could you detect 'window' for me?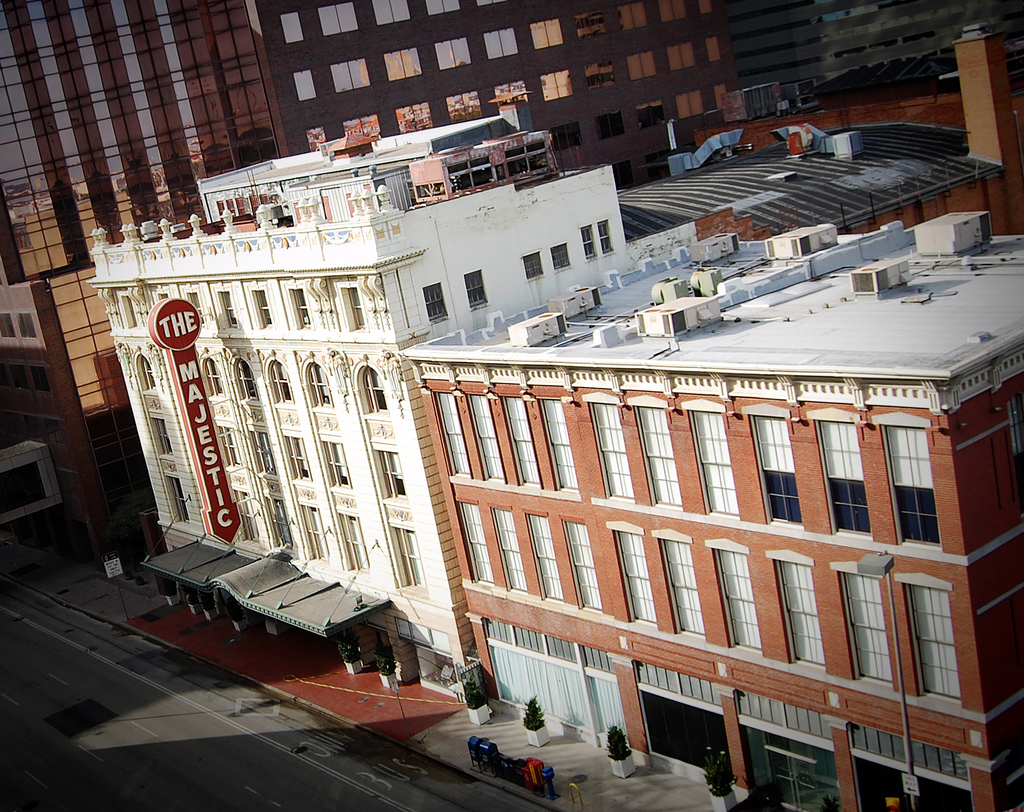
Detection result: [301,355,337,414].
